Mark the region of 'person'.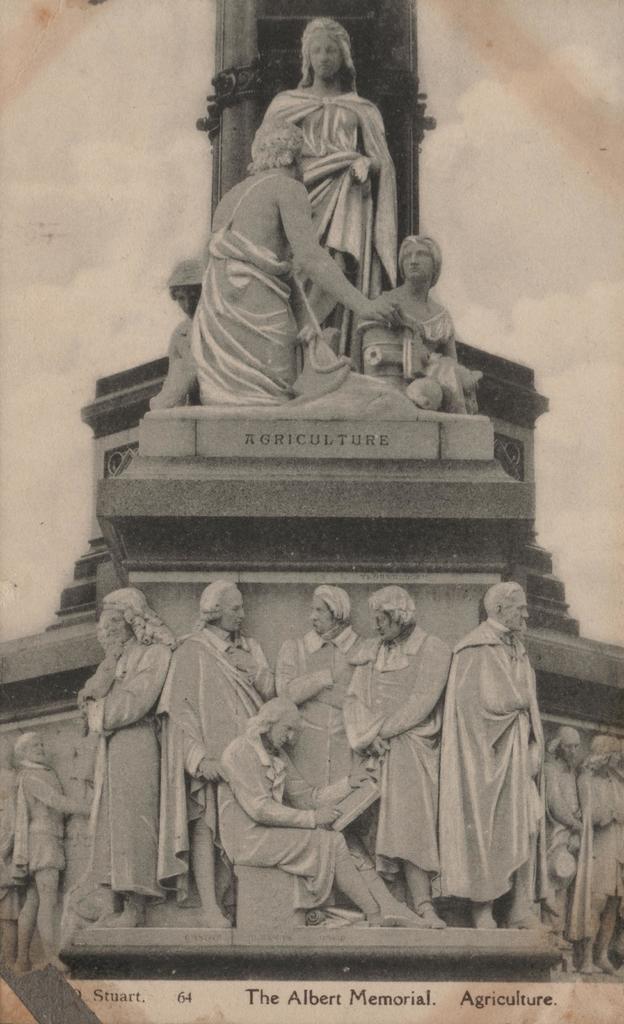
Region: crop(356, 220, 484, 404).
